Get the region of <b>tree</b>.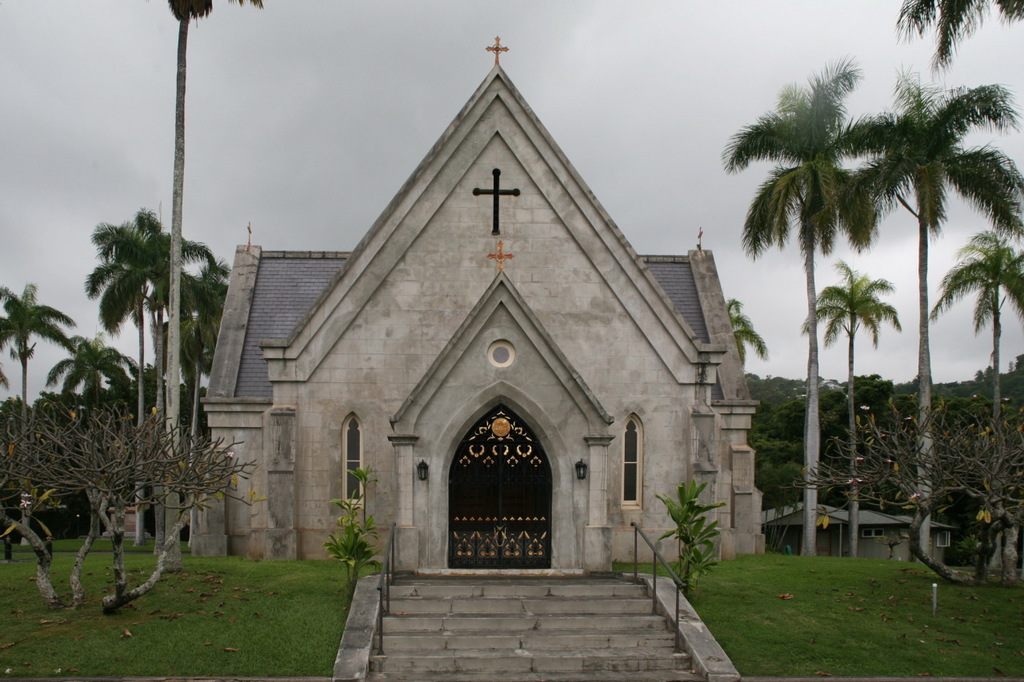
detection(930, 226, 1023, 528).
